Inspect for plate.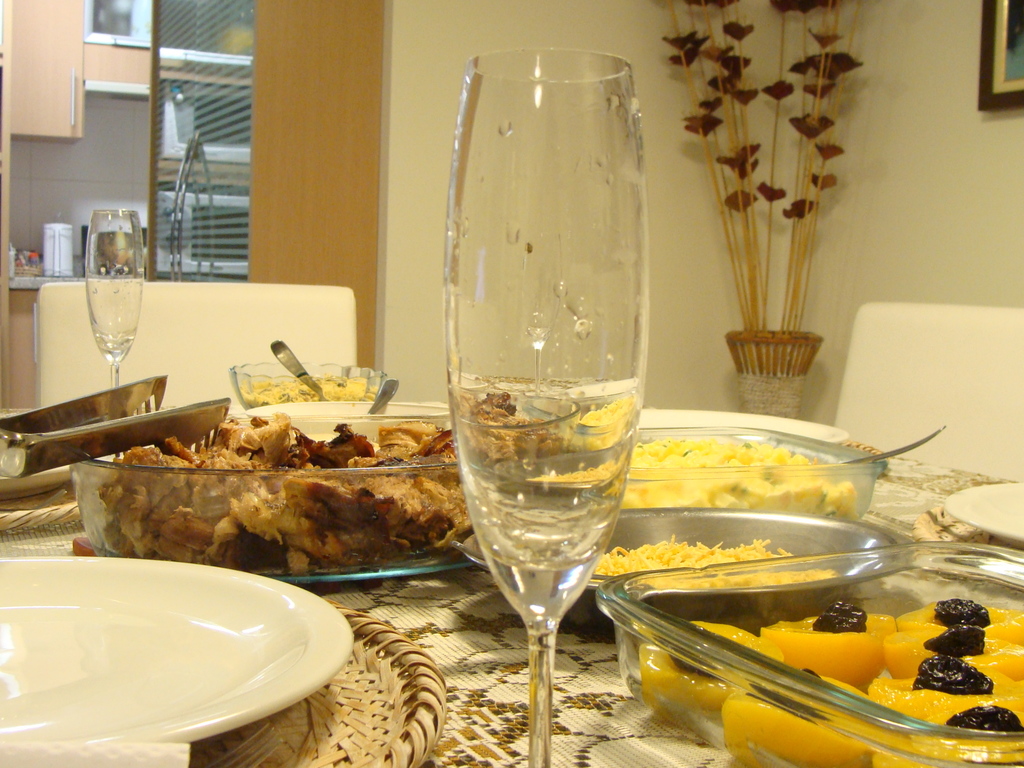
Inspection: [0,550,353,737].
